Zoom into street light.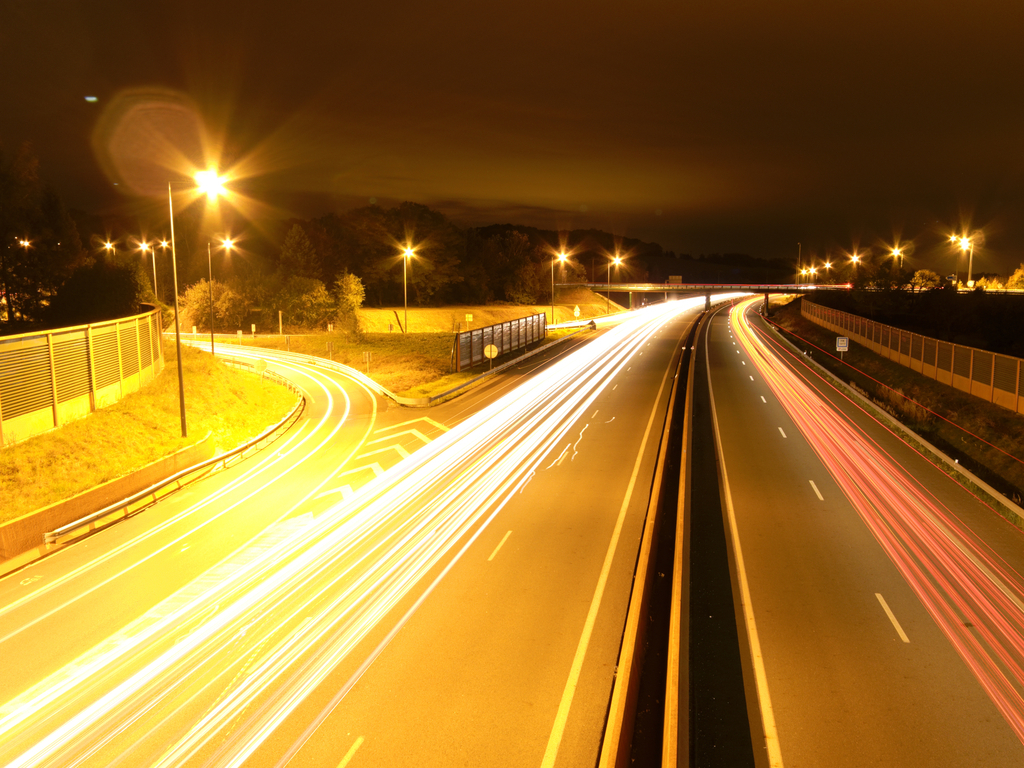
Zoom target: x1=798 y1=264 x2=821 y2=288.
